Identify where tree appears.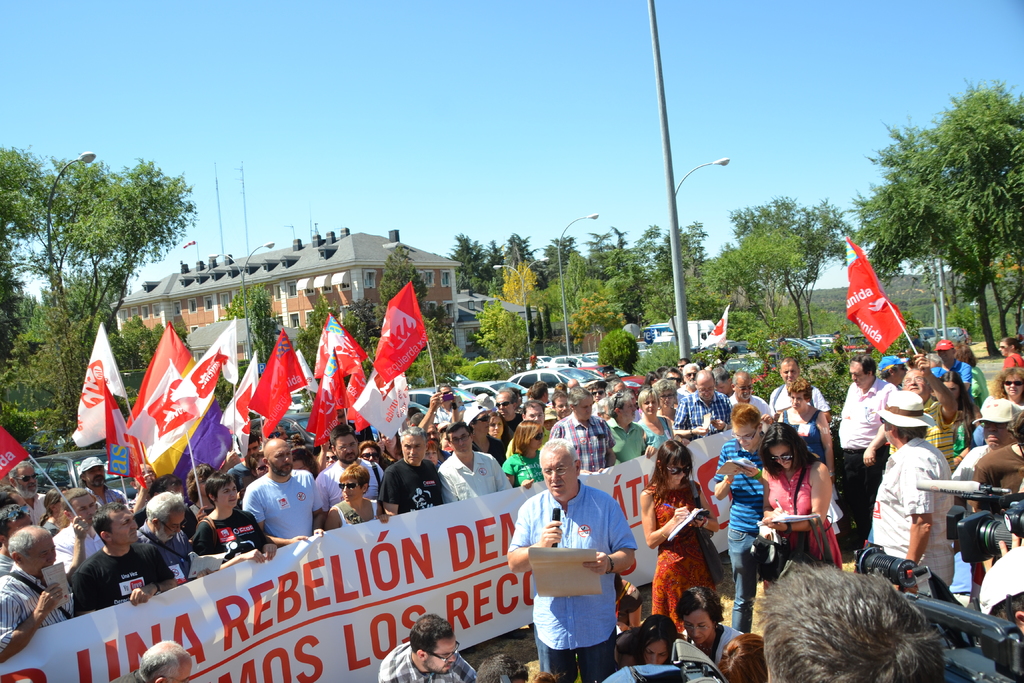
Appears at l=0, t=146, r=205, b=449.
